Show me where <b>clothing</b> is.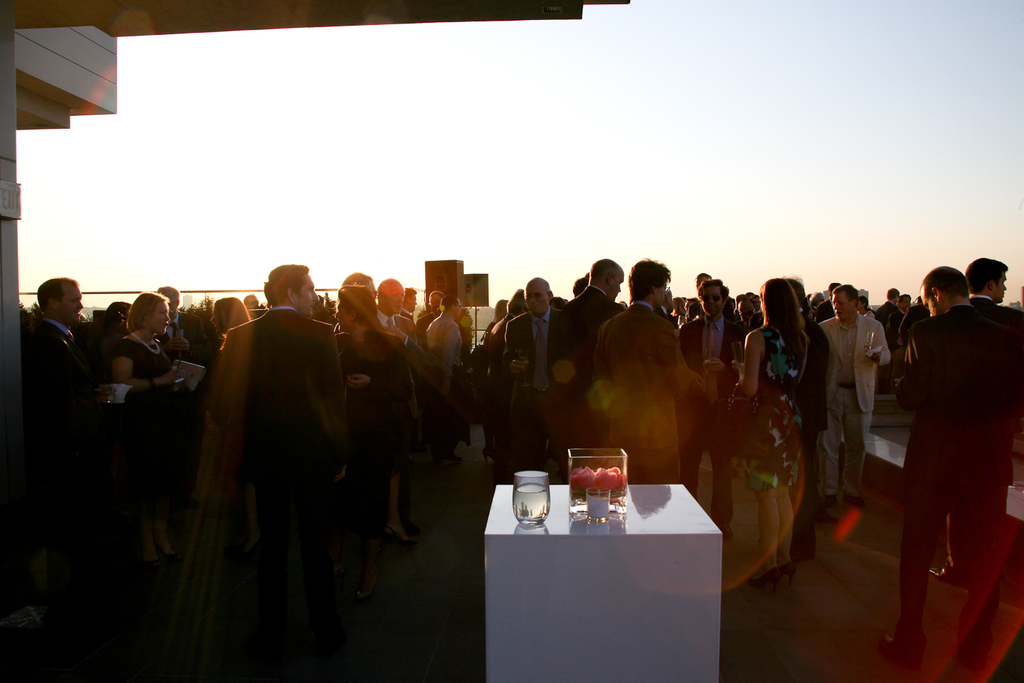
<b>clothing</b> is at 331, 326, 402, 470.
